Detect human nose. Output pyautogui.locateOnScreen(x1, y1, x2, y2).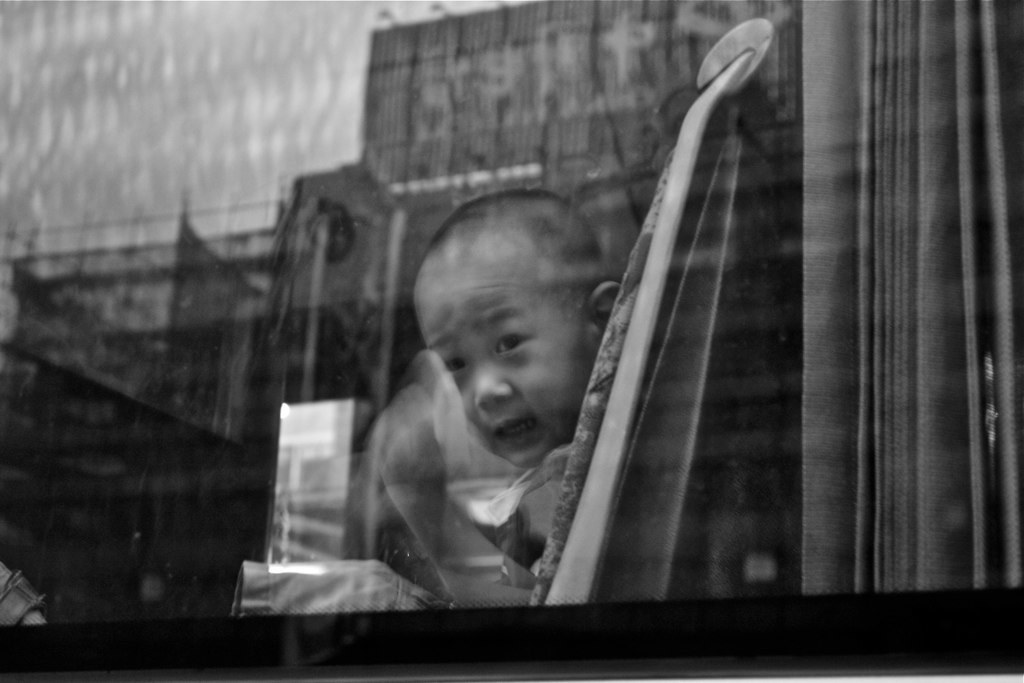
pyautogui.locateOnScreen(476, 355, 510, 408).
